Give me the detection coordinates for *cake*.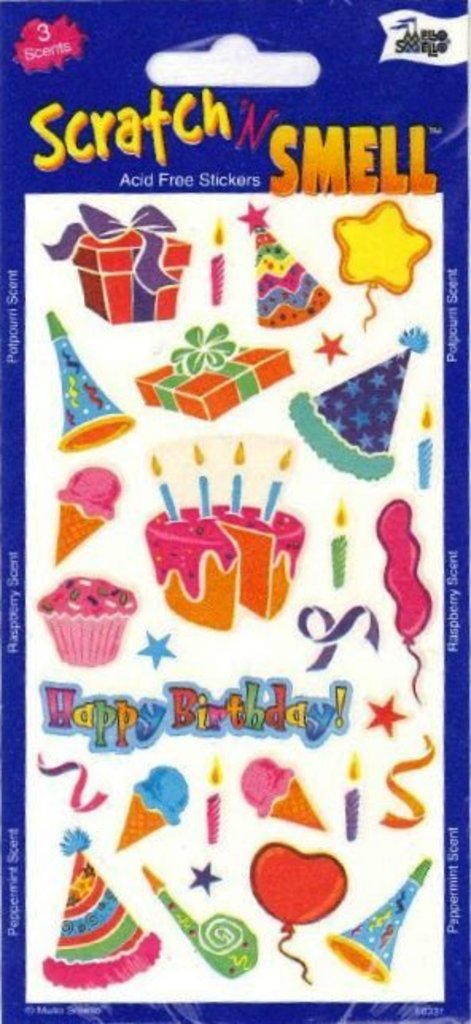
l=145, t=500, r=304, b=634.
